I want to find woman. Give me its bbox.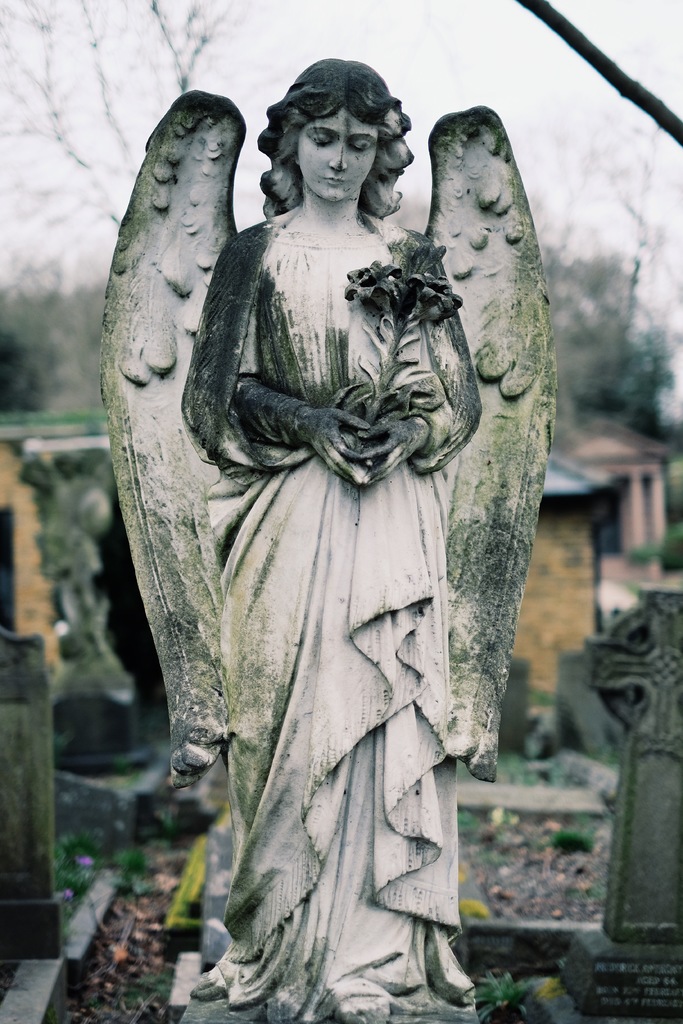
(x1=185, y1=42, x2=494, y2=1023).
